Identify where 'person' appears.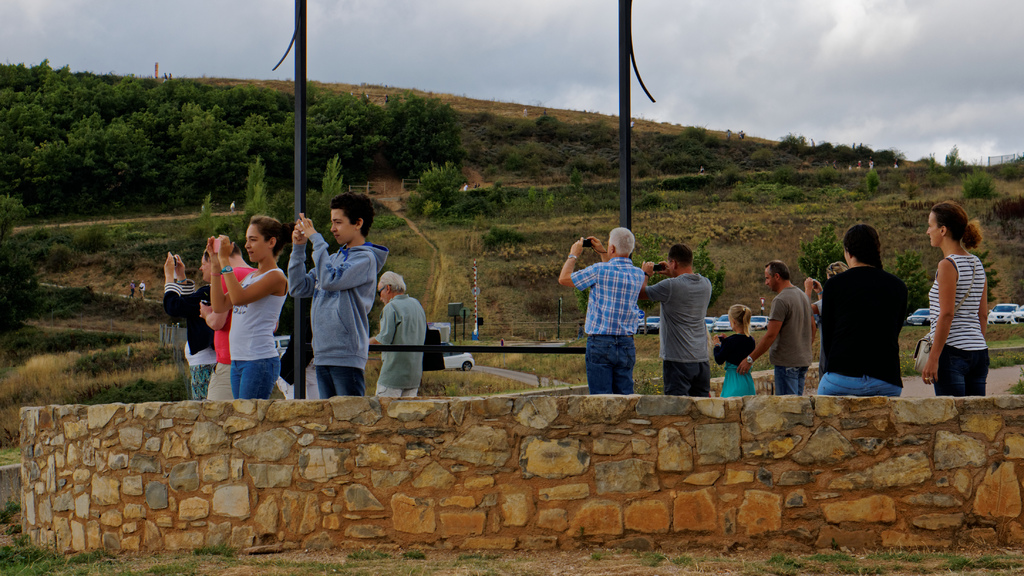
Appears at bbox=[636, 241, 714, 400].
